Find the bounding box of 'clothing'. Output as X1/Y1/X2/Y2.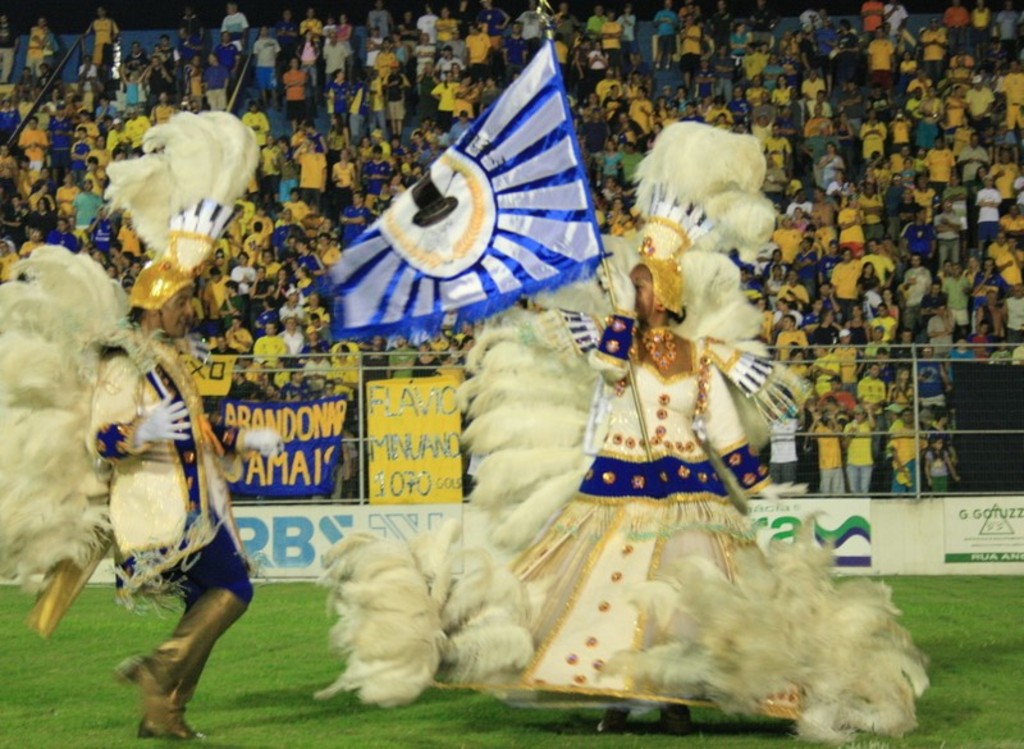
298/42/326/105.
